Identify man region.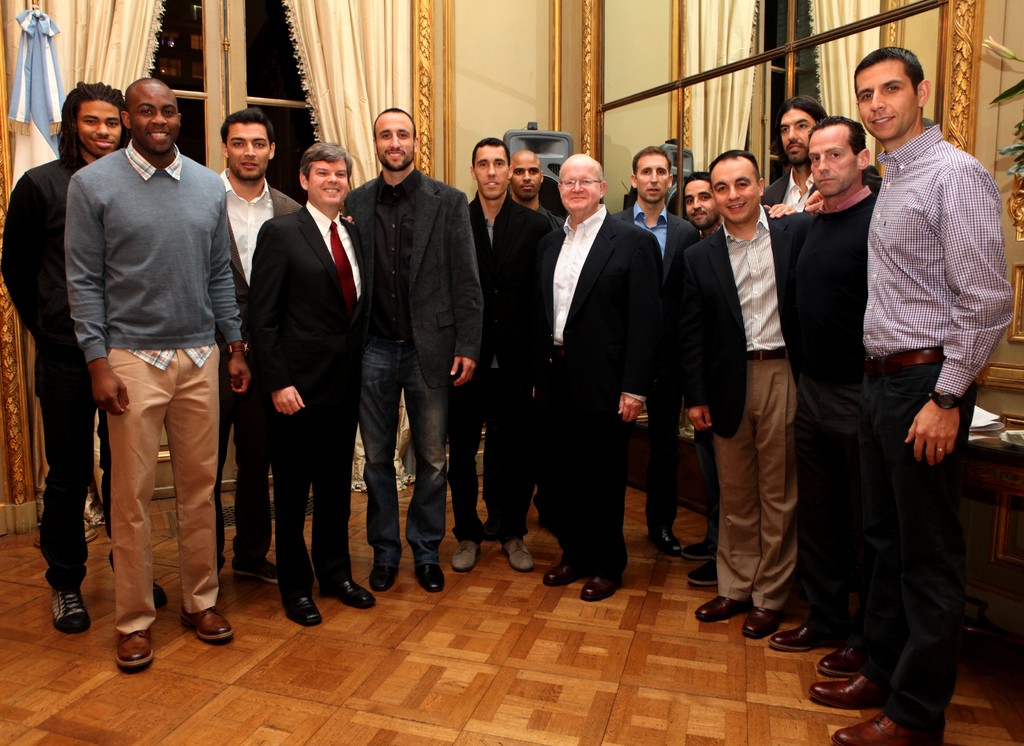
Region: region(242, 139, 371, 628).
